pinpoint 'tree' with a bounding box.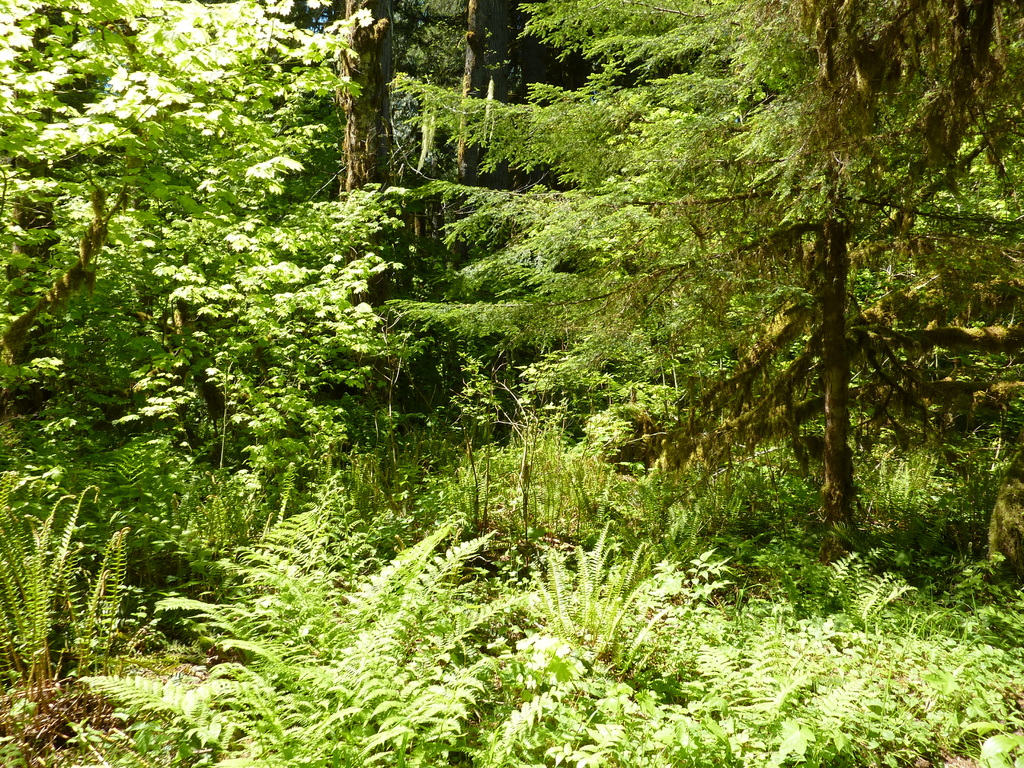
bbox=(568, 84, 957, 582).
